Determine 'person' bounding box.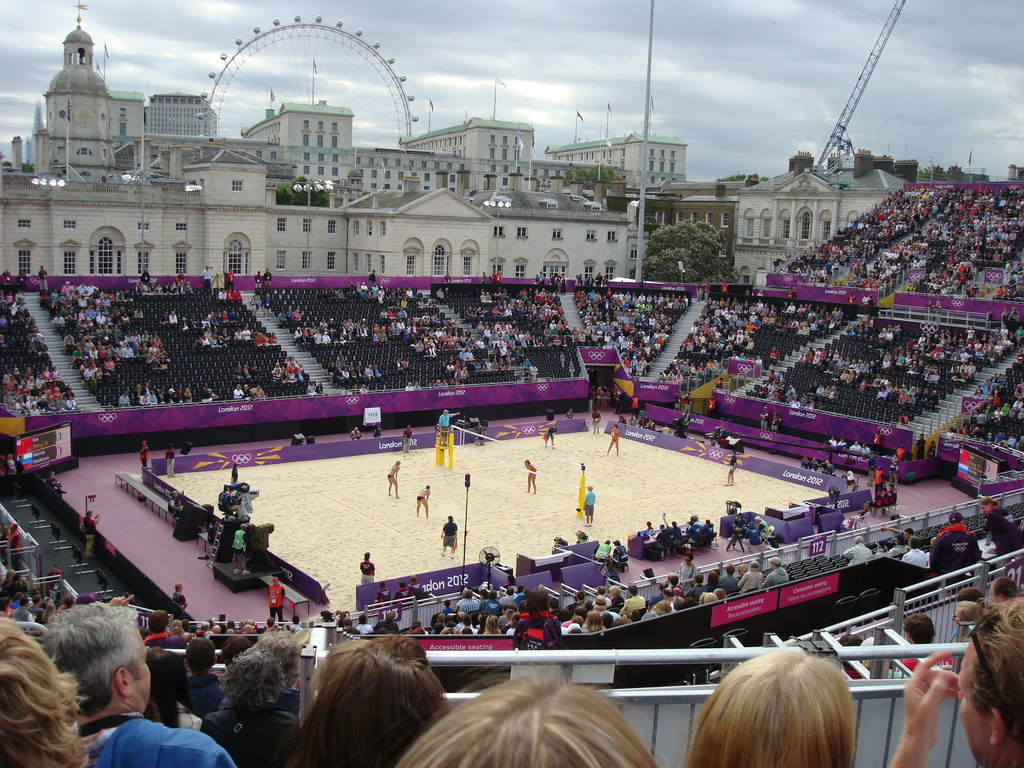
Determined: <box>307,381,319,396</box>.
